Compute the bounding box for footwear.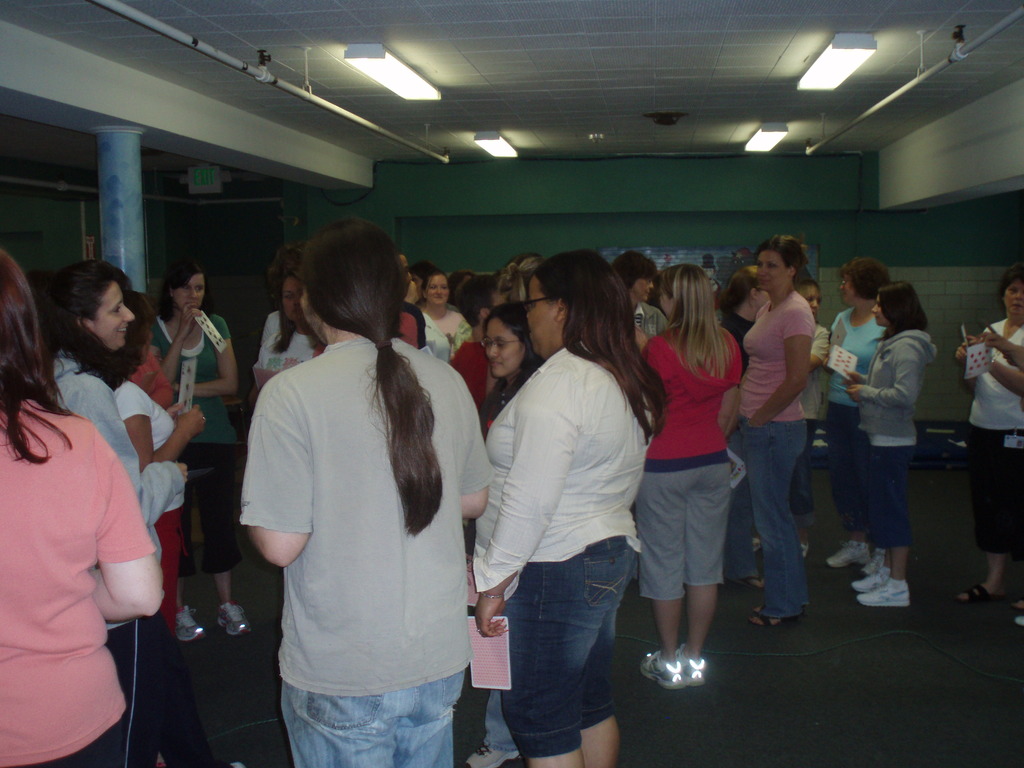
<bbox>639, 643, 708, 688</bbox>.
